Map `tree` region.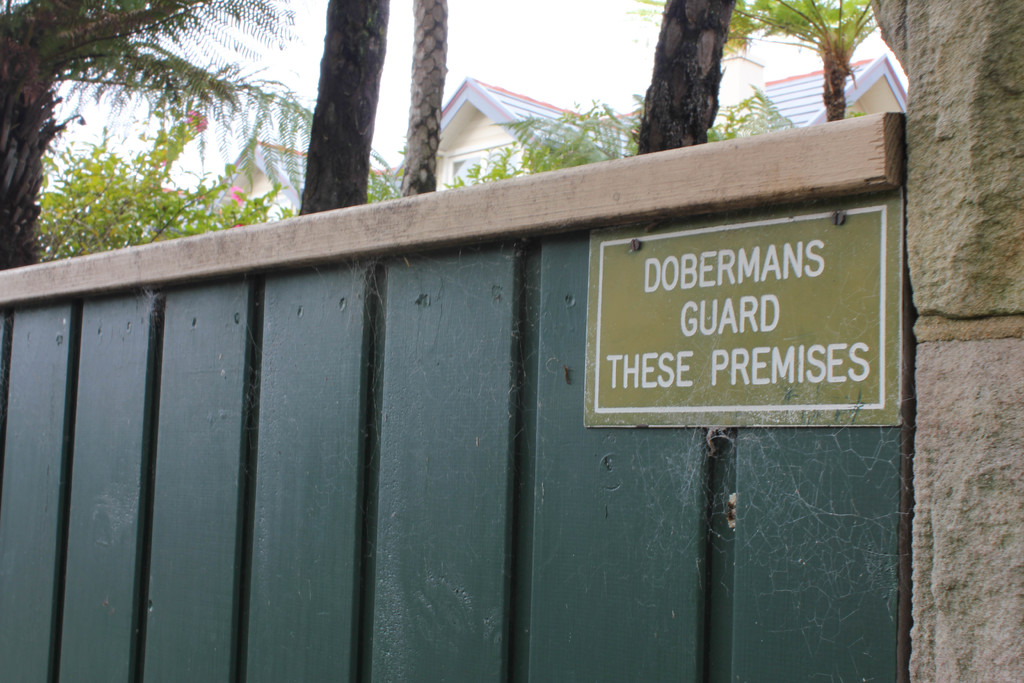
Mapped to x1=399, y1=0, x2=470, y2=199.
